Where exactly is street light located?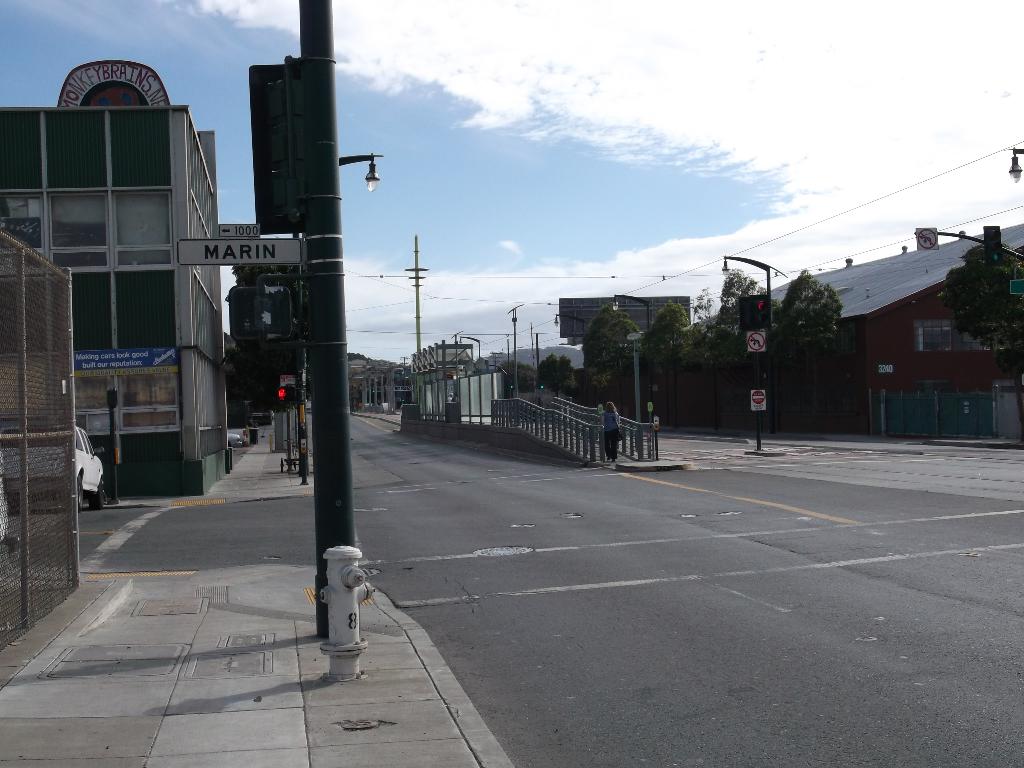
Its bounding box is (x1=605, y1=294, x2=659, y2=412).
